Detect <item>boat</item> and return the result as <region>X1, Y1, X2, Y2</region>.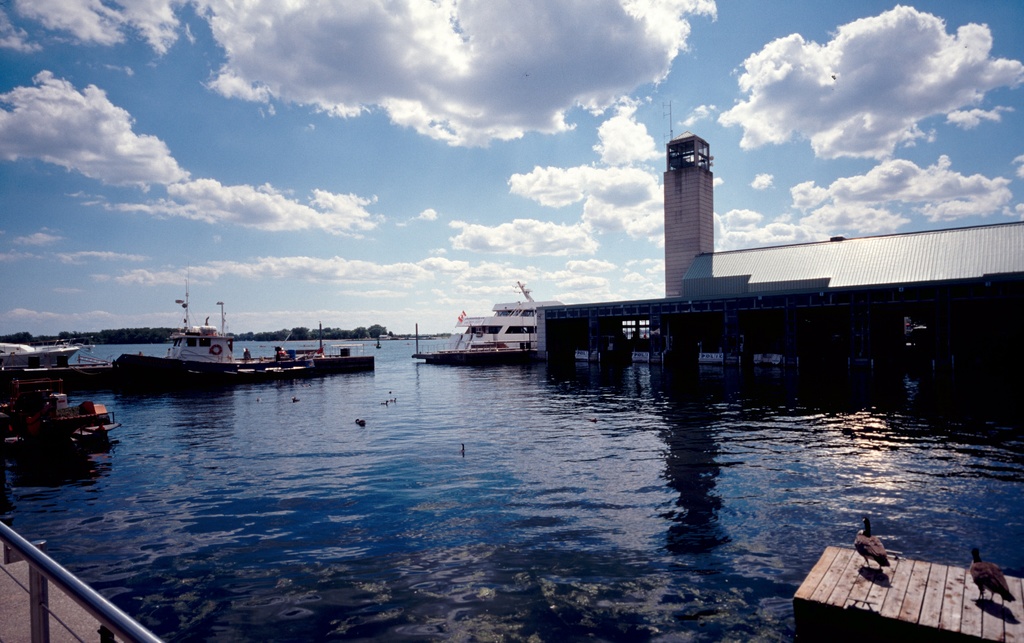
<region>408, 297, 555, 369</region>.
